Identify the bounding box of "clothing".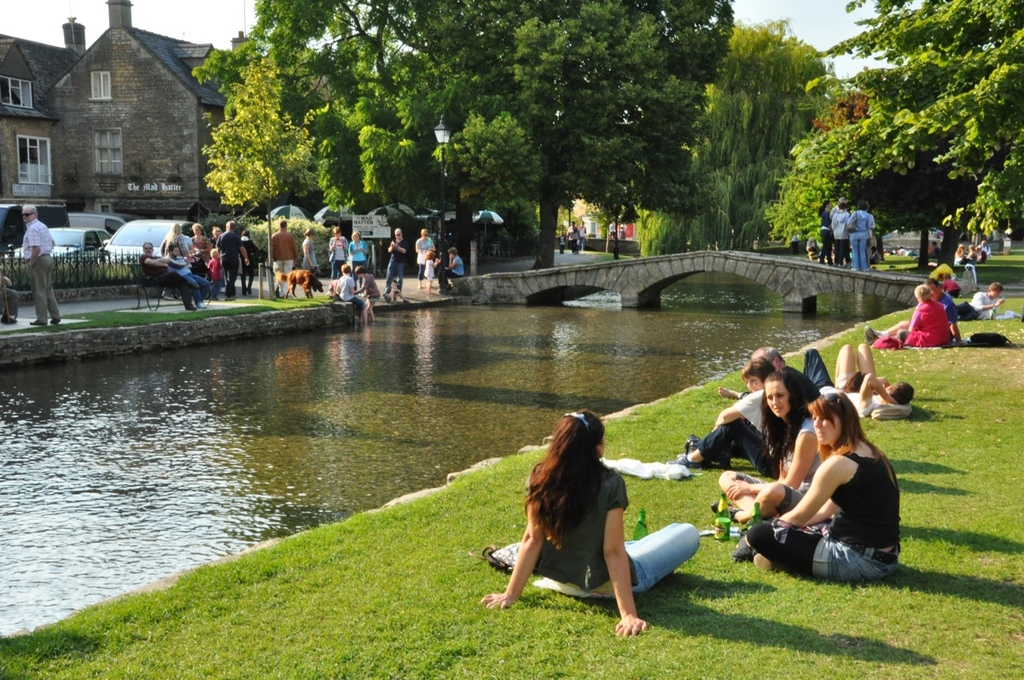
bbox(346, 238, 369, 268).
